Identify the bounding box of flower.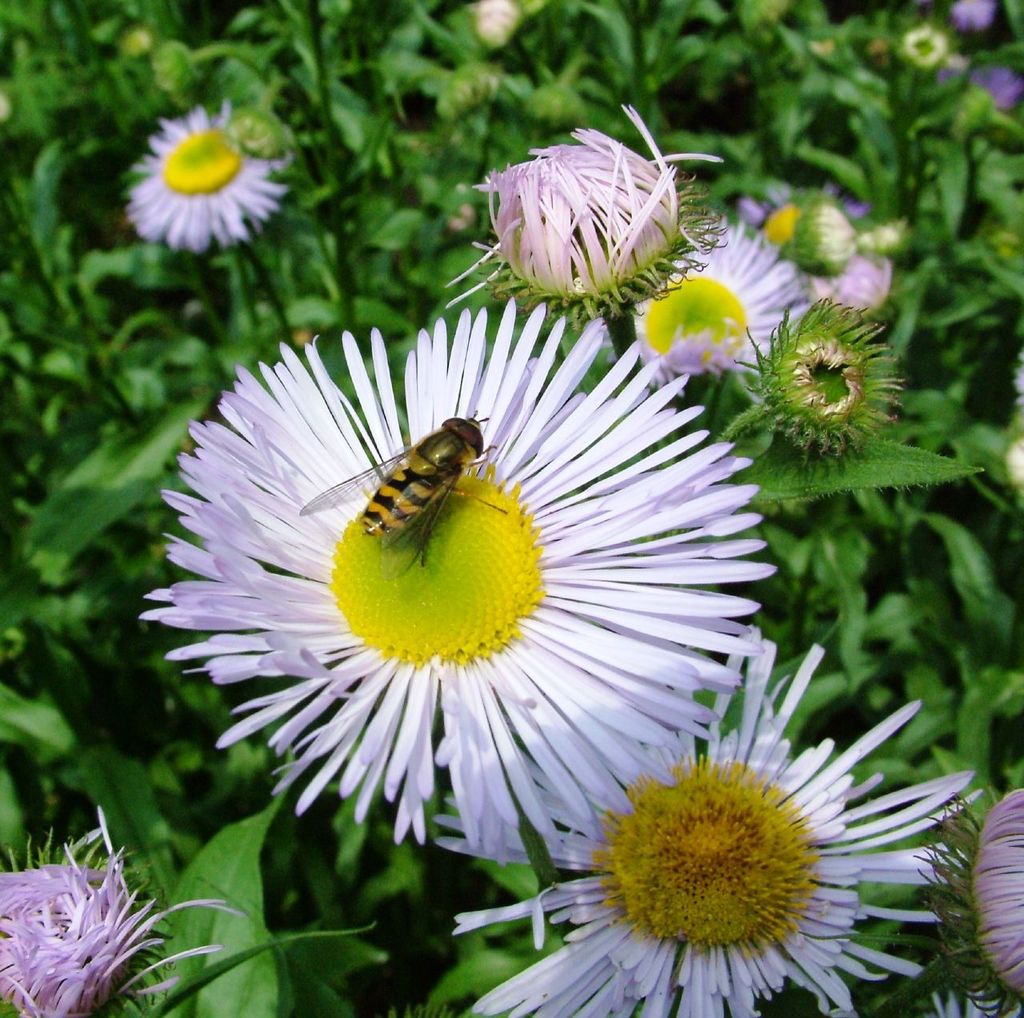
select_region(453, 103, 731, 297).
